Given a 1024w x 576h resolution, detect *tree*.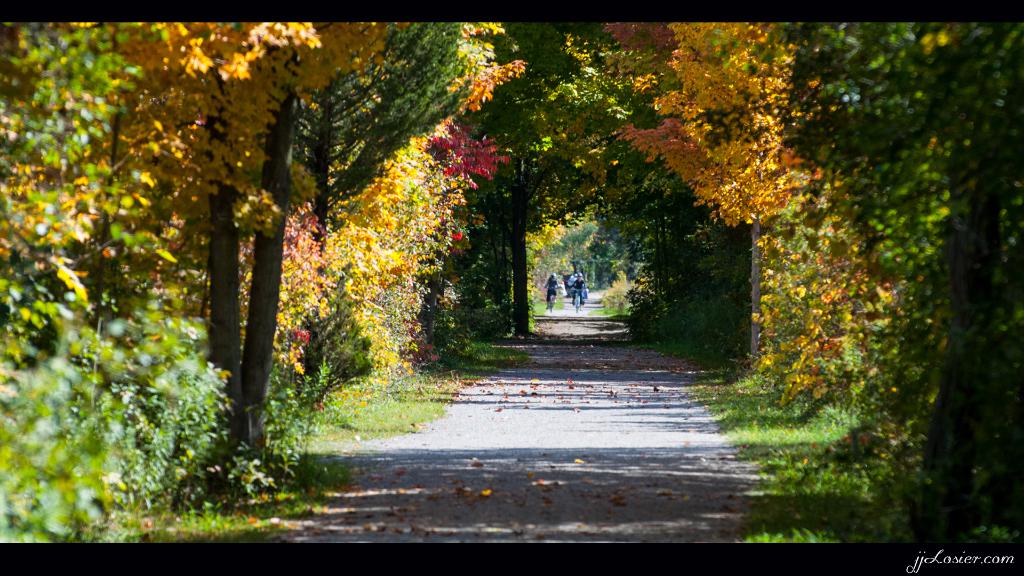
detection(451, 24, 621, 316).
